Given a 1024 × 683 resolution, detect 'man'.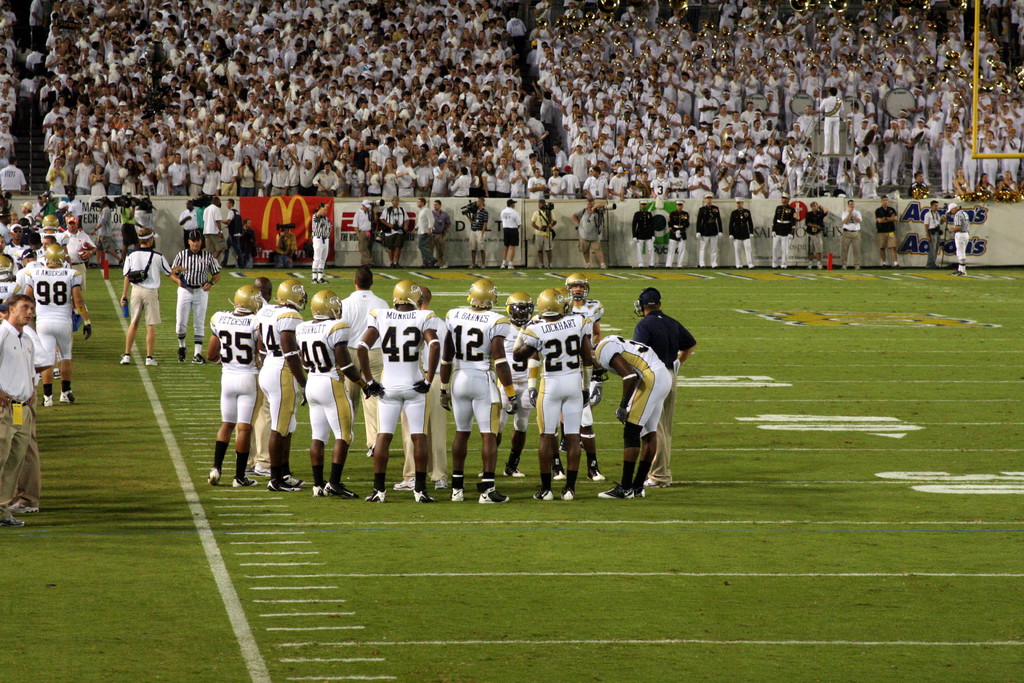
{"x1": 378, "y1": 199, "x2": 406, "y2": 268}.
